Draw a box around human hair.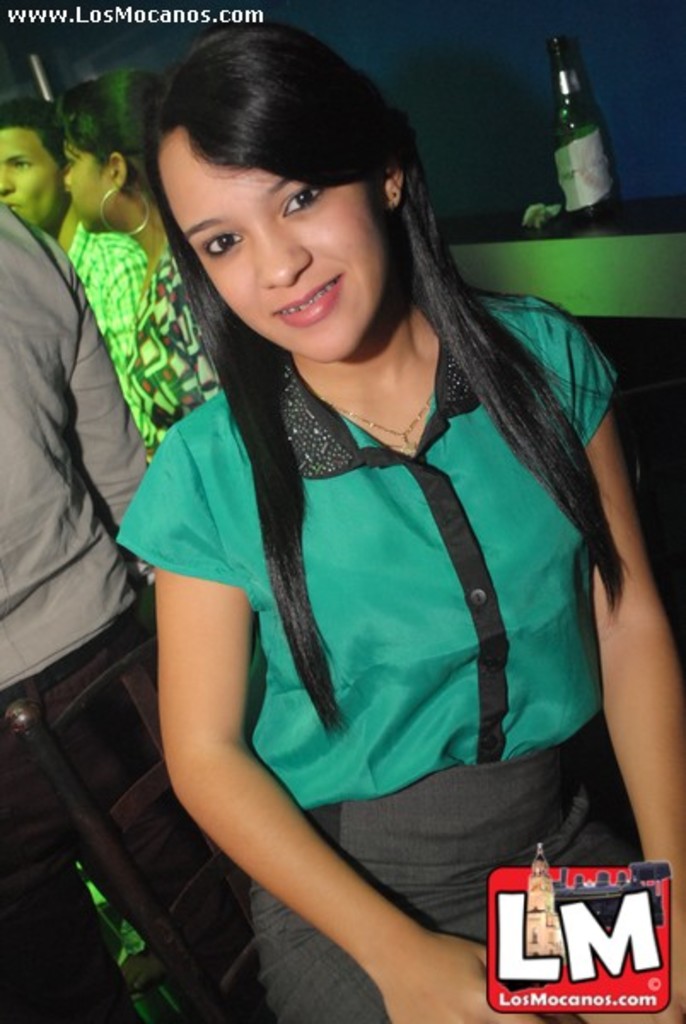
(135,72,580,696).
